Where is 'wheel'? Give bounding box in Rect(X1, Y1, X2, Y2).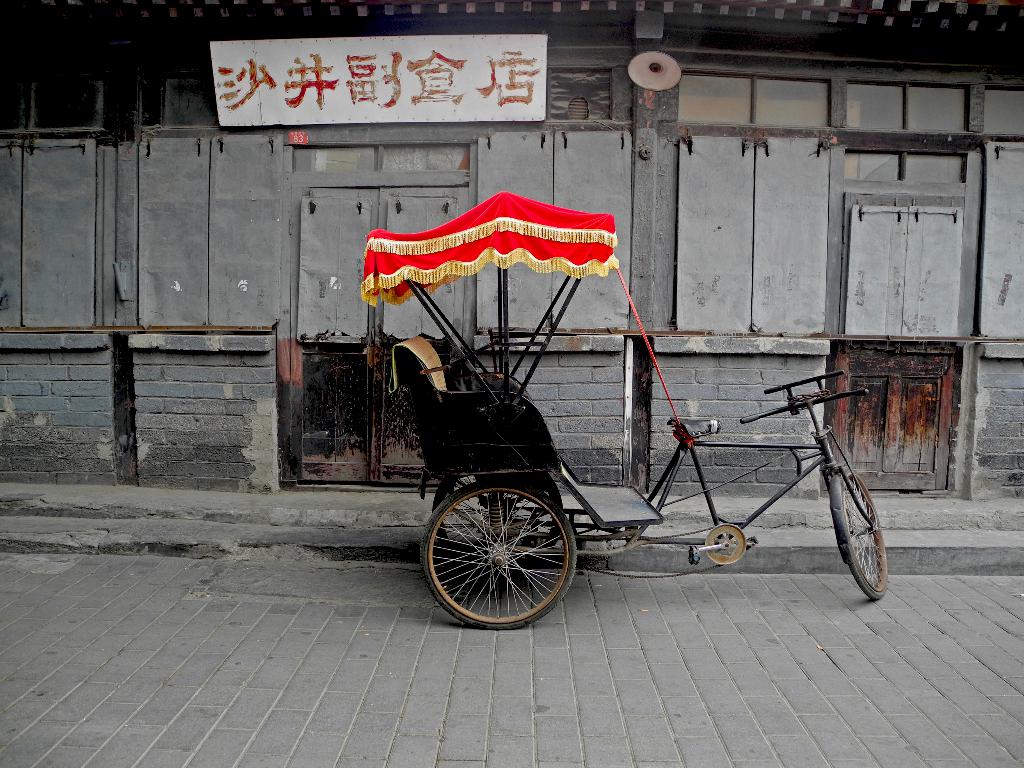
Rect(833, 465, 888, 598).
